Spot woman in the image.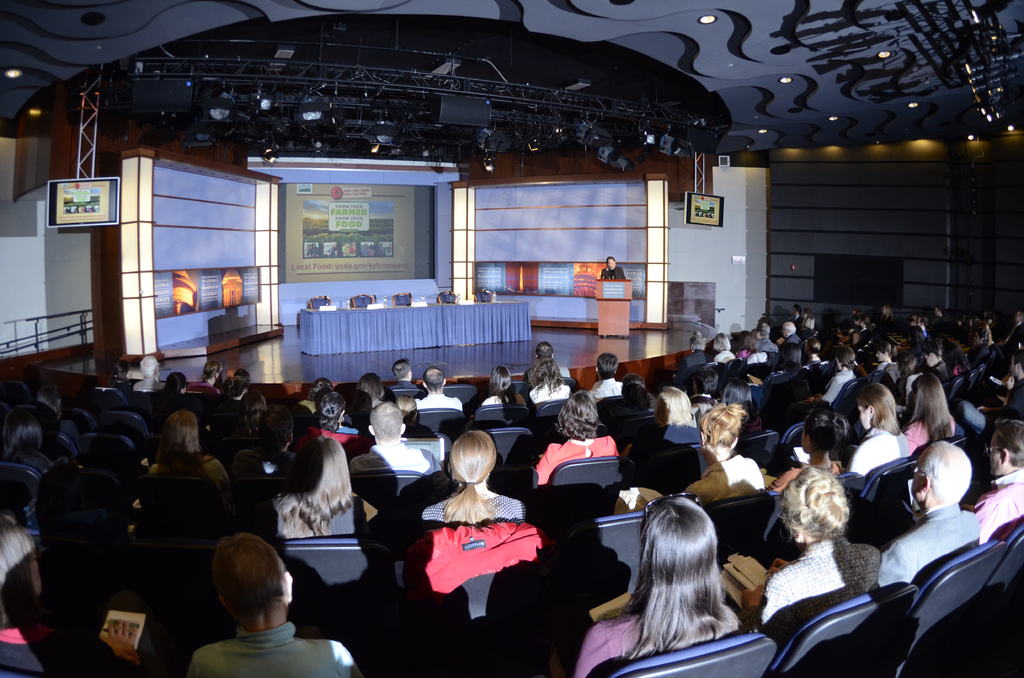
woman found at (x1=906, y1=359, x2=974, y2=462).
